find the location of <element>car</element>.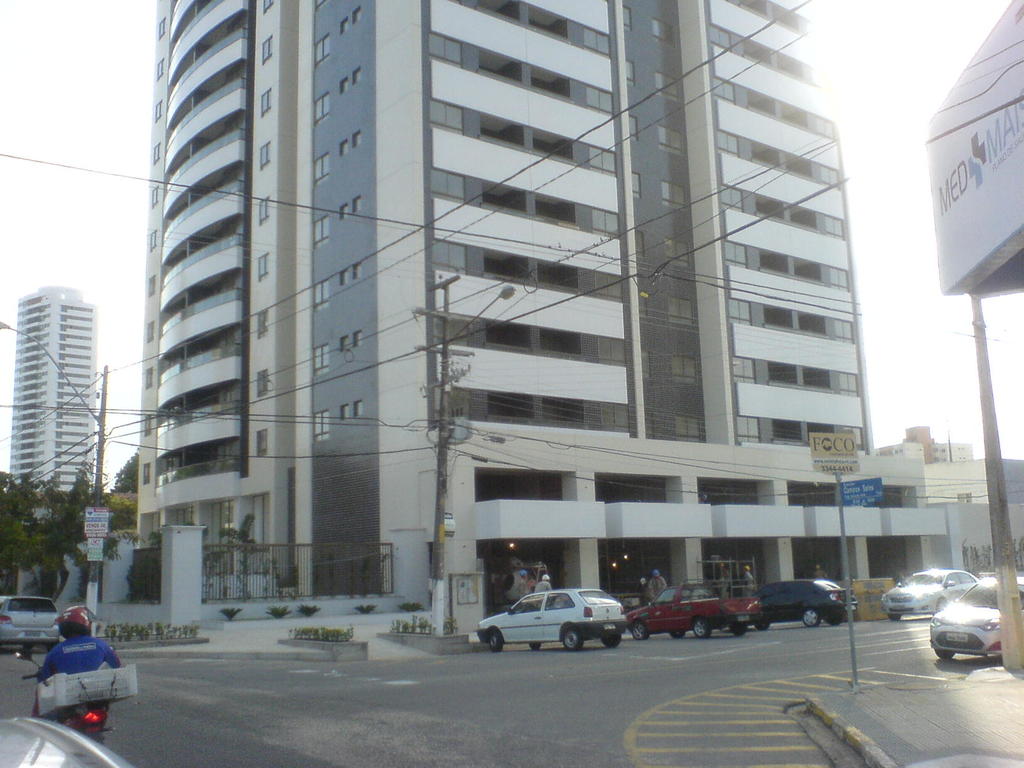
Location: <box>721,582,857,630</box>.
